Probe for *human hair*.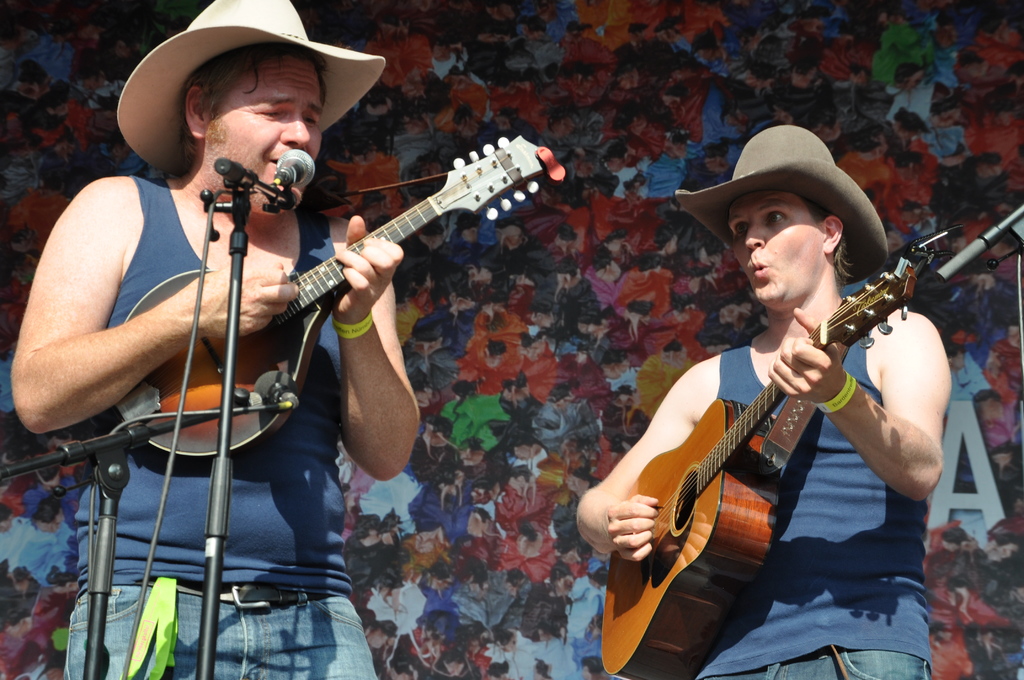
Probe result: box=[182, 42, 333, 149].
